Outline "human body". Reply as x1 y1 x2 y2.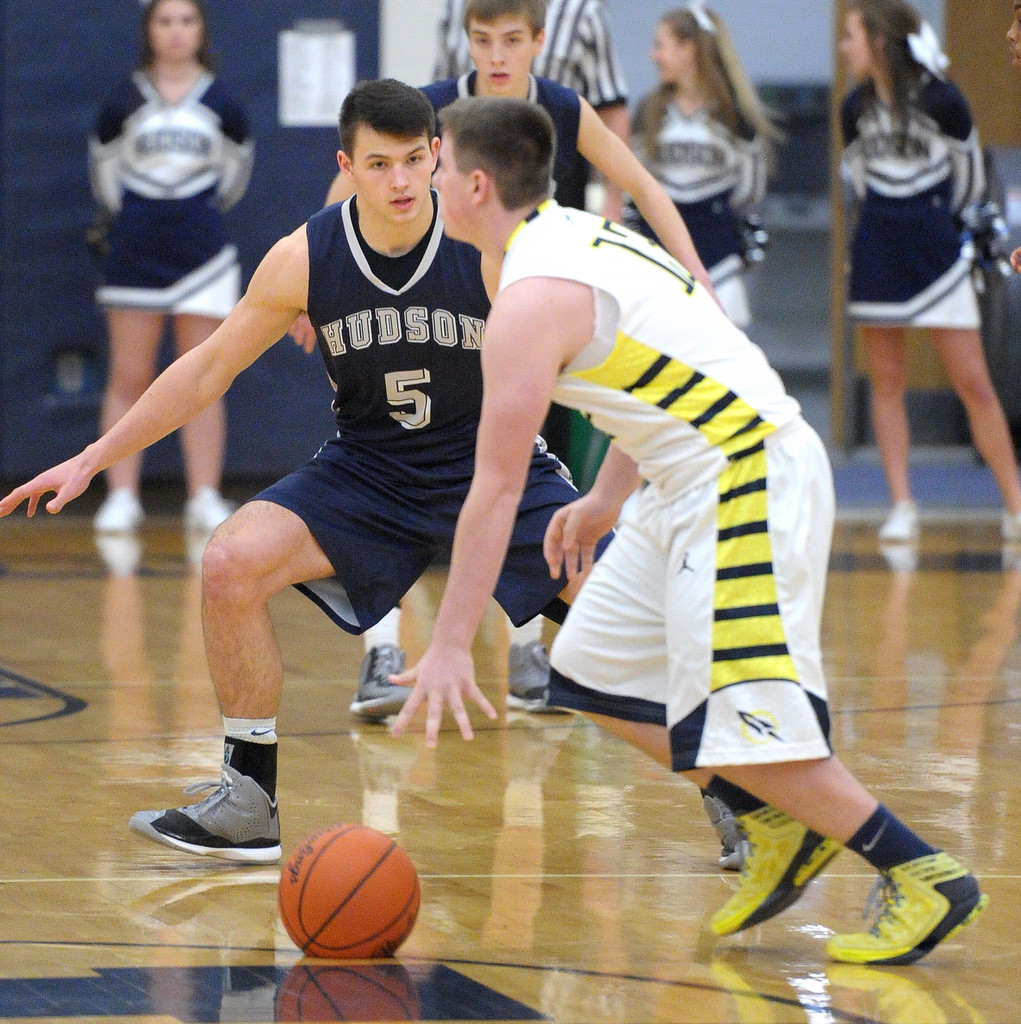
77 57 259 531.
